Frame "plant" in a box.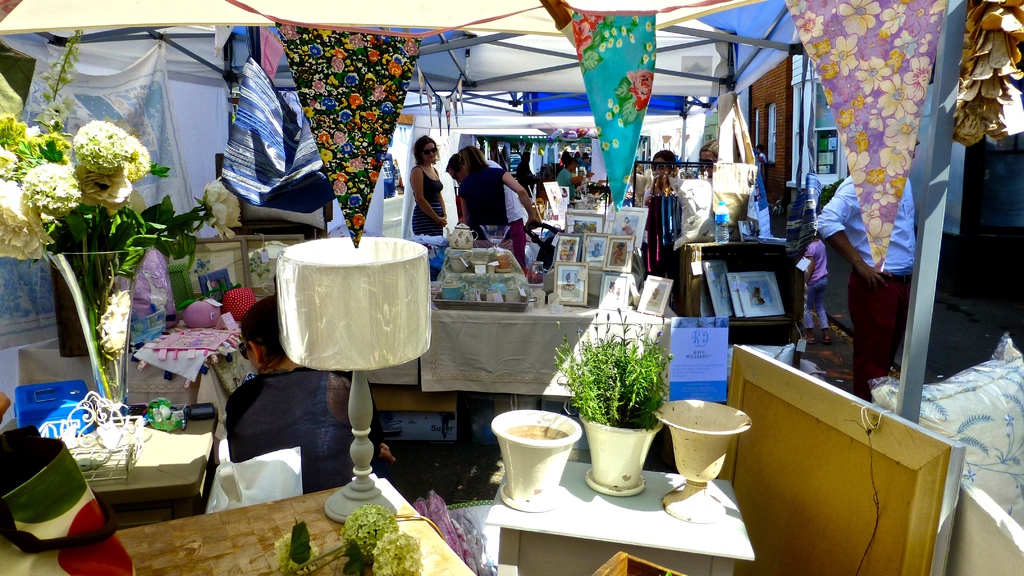
[0, 27, 243, 403].
